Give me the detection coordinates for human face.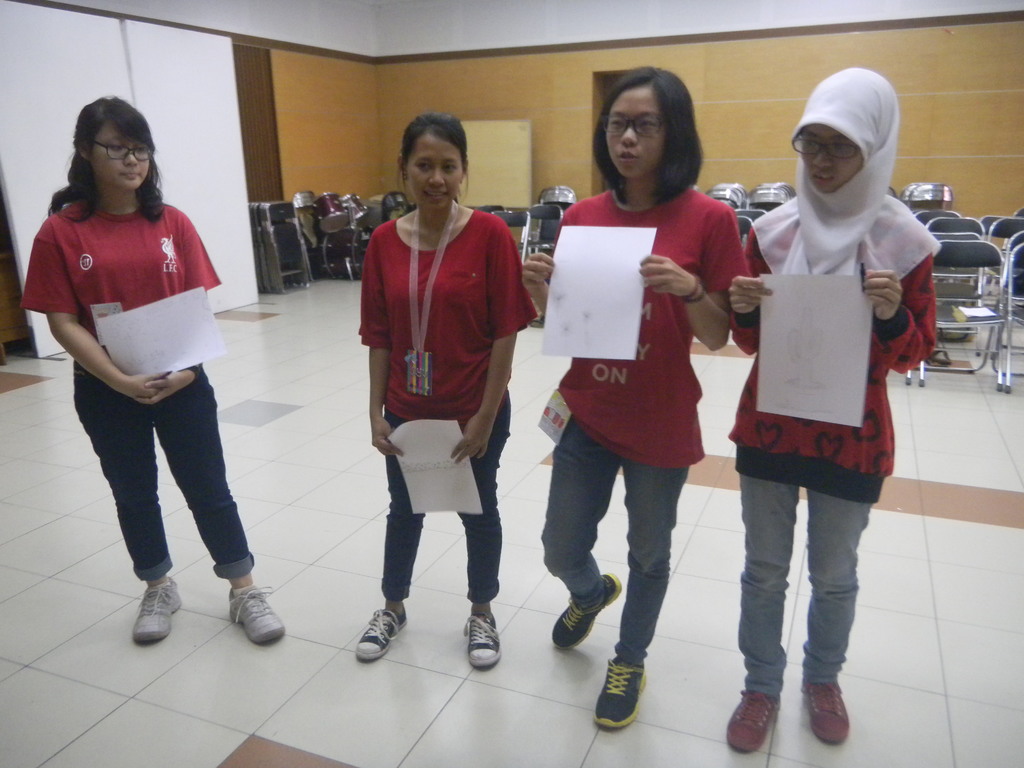
<bbox>411, 136, 464, 209</bbox>.
